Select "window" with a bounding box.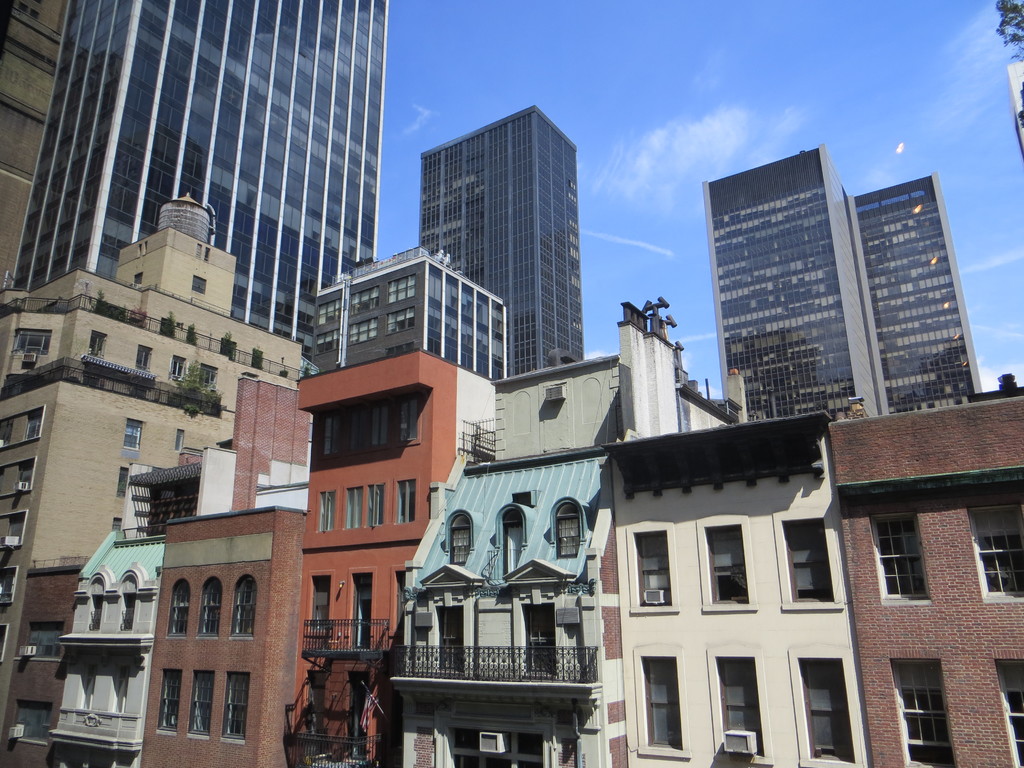
[x1=159, y1=669, x2=178, y2=735].
